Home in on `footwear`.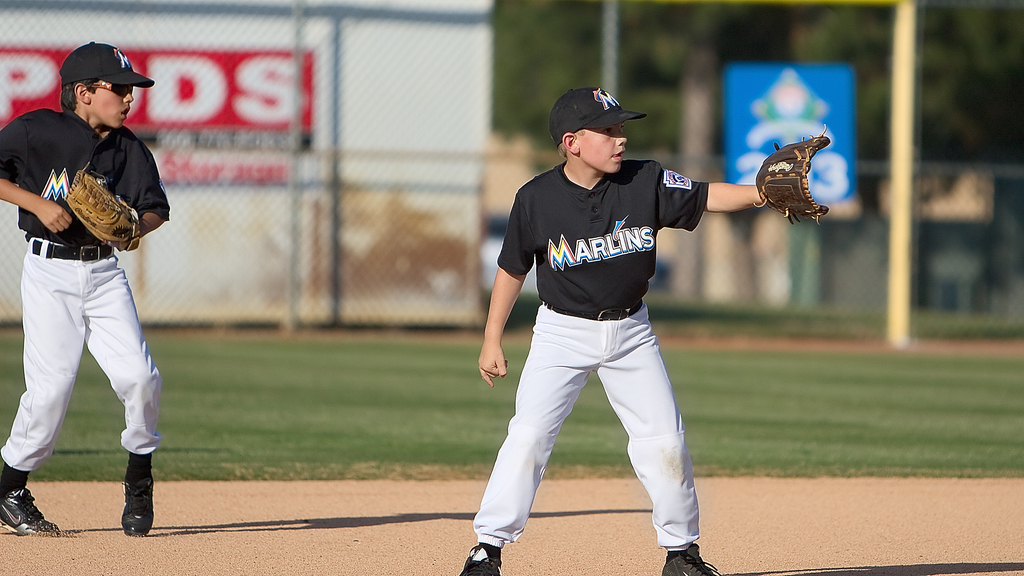
Homed in at x1=460, y1=543, x2=504, y2=575.
